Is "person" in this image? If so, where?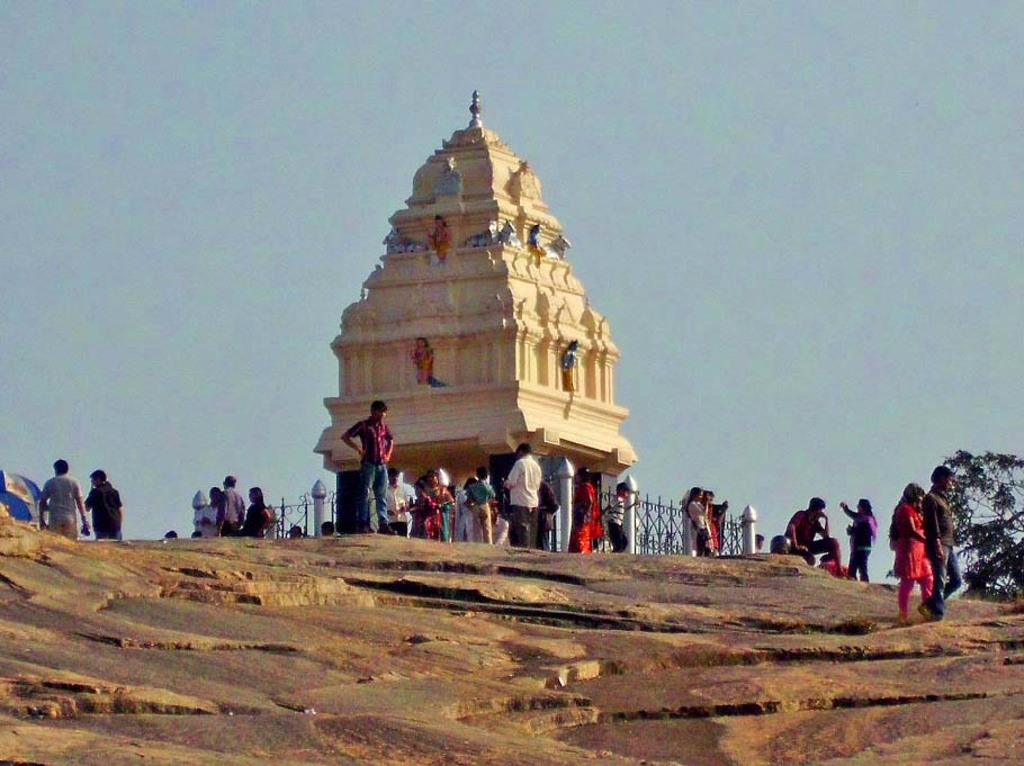
Yes, at 245/488/270/544.
